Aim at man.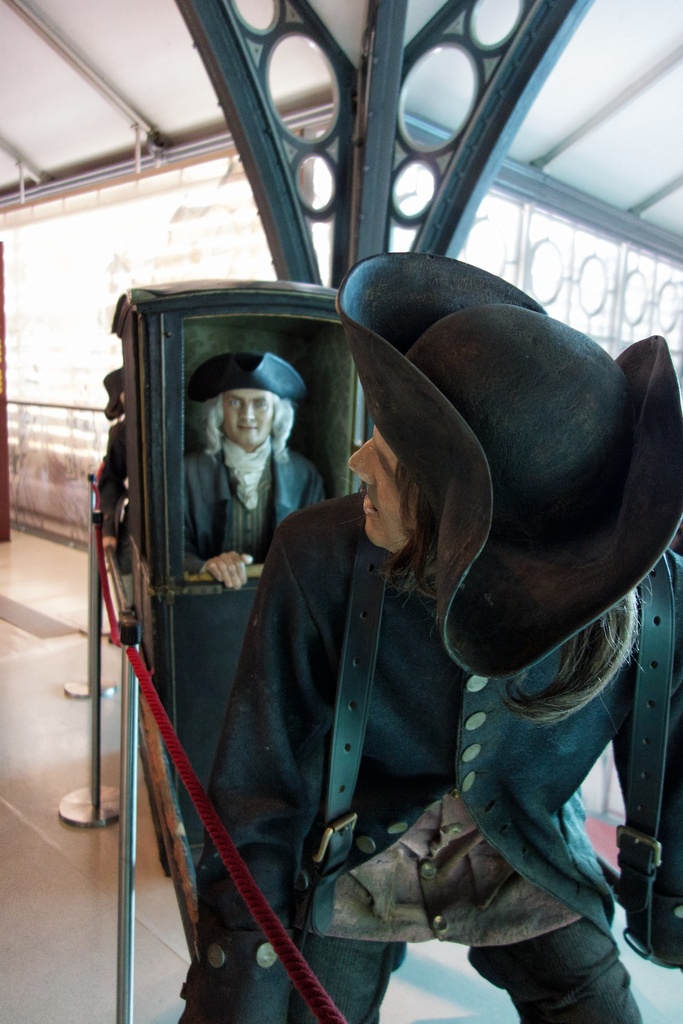
Aimed at [177, 386, 329, 842].
